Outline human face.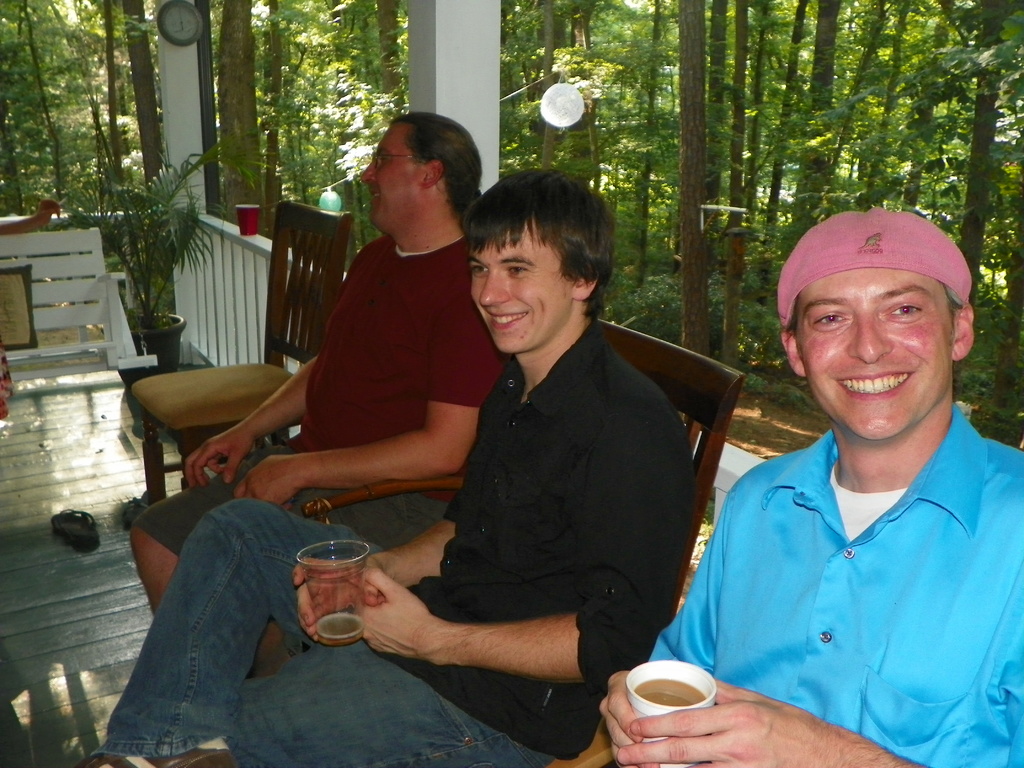
Outline: locate(788, 268, 950, 441).
